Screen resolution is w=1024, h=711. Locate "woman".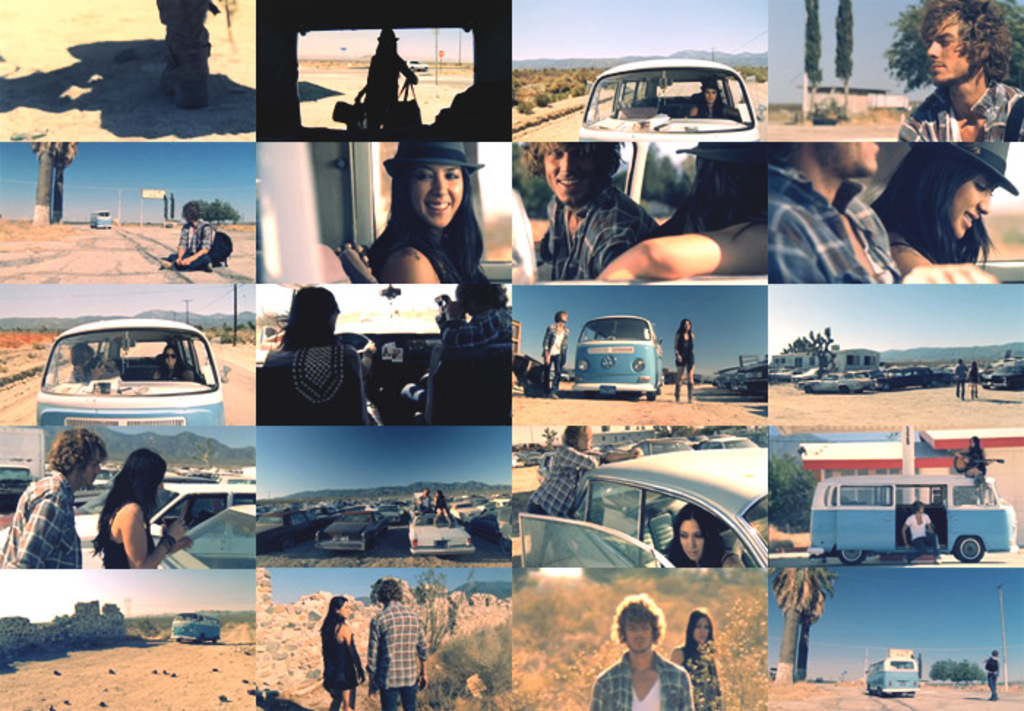
{"x1": 167, "y1": 212, "x2": 241, "y2": 278}.
